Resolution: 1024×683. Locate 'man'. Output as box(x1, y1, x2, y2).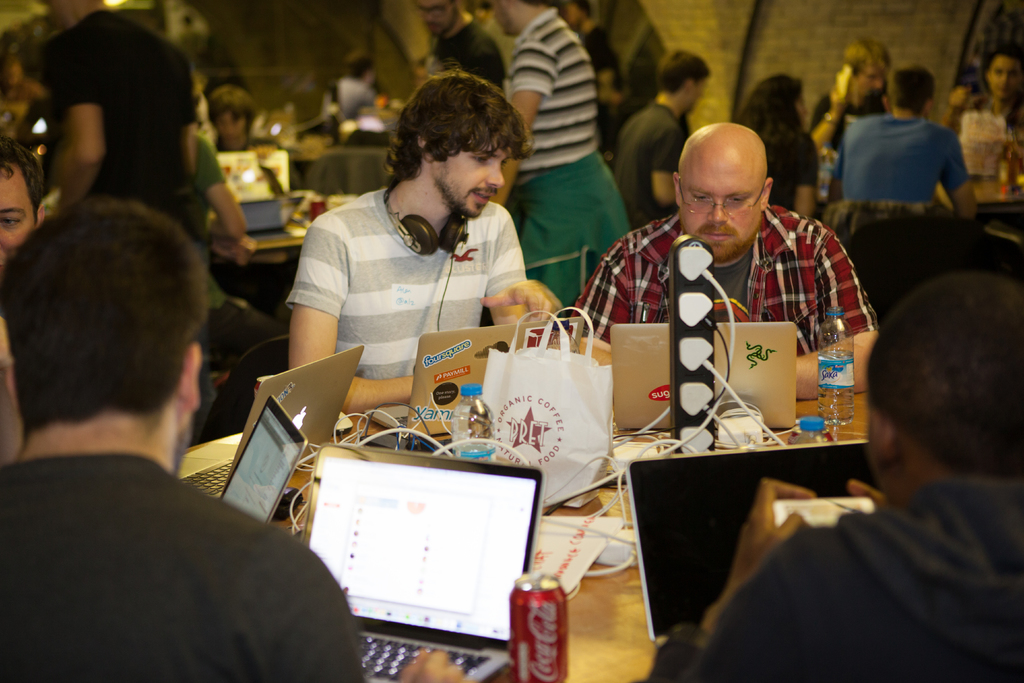
box(641, 270, 1023, 682).
